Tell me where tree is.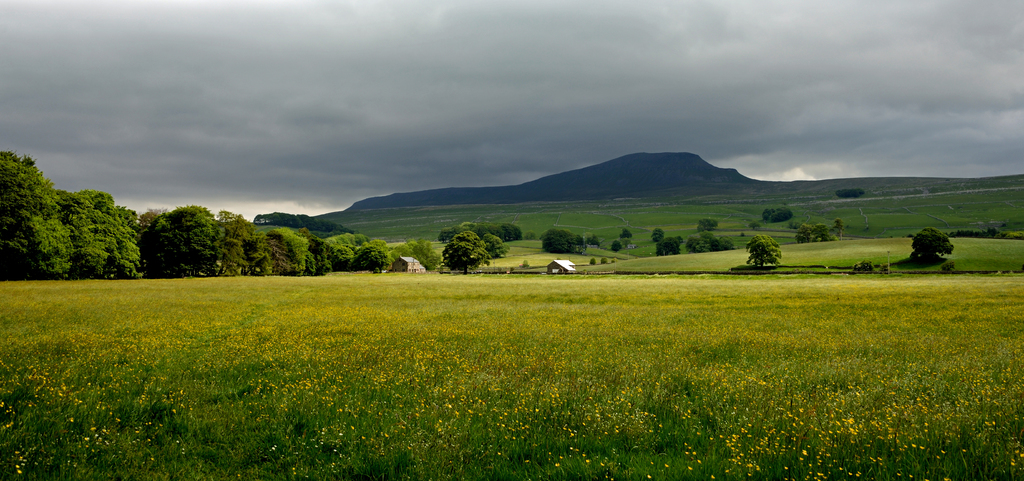
tree is at (652, 222, 664, 241).
